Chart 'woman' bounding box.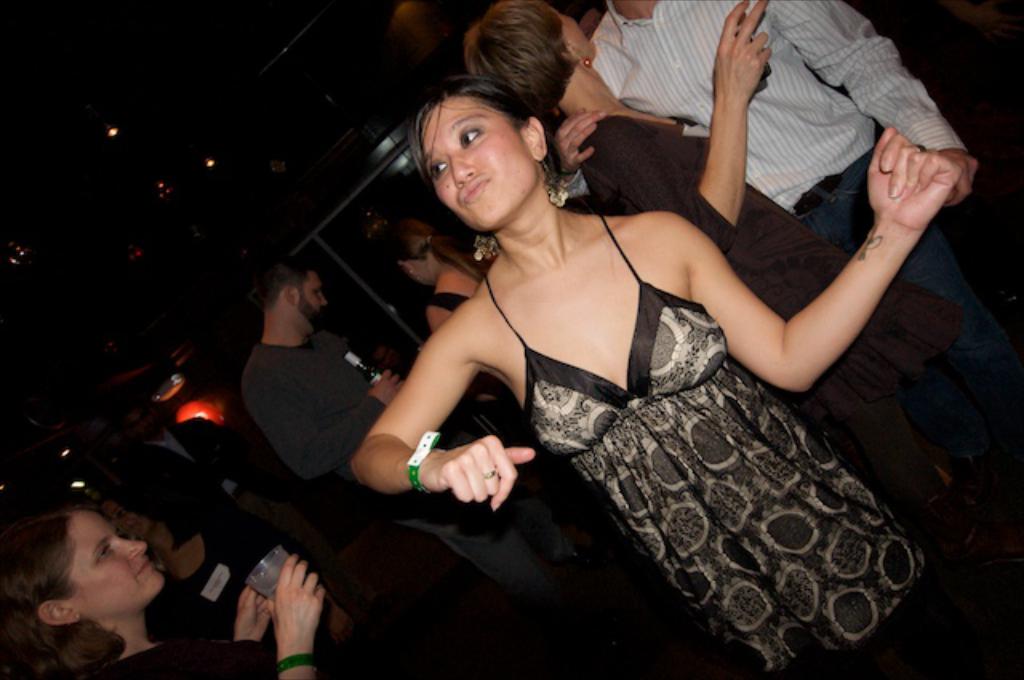
Charted: region(0, 504, 341, 678).
